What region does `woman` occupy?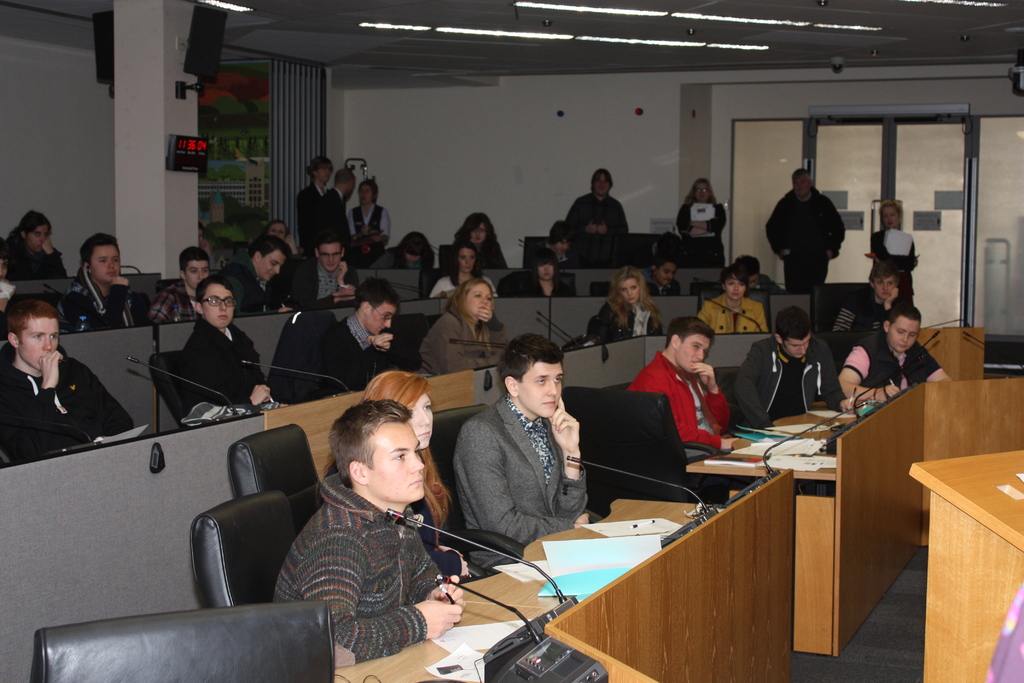
(x1=605, y1=266, x2=666, y2=337).
